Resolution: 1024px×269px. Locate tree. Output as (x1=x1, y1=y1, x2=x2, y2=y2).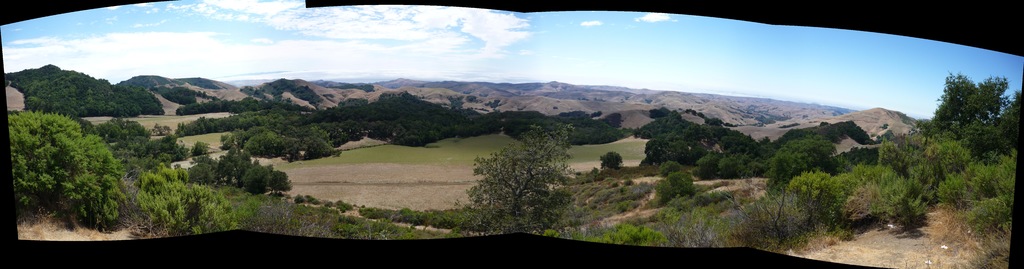
(x1=243, y1=165, x2=269, y2=199).
